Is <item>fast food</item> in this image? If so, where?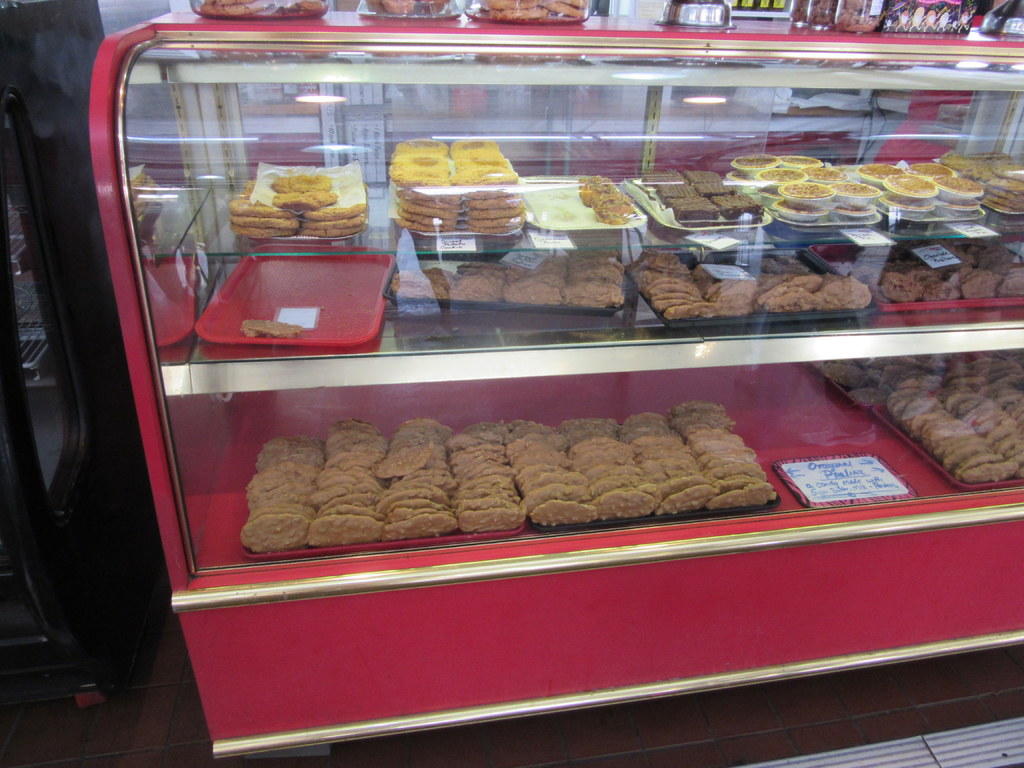
Yes, at [359,0,452,24].
